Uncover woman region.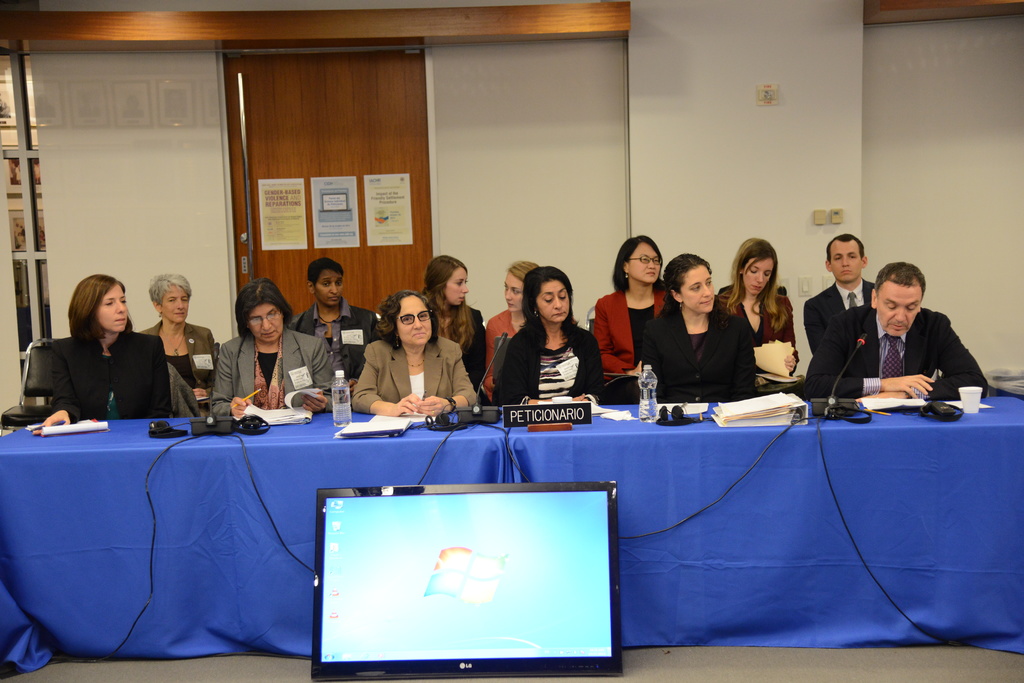
Uncovered: 30,268,178,419.
